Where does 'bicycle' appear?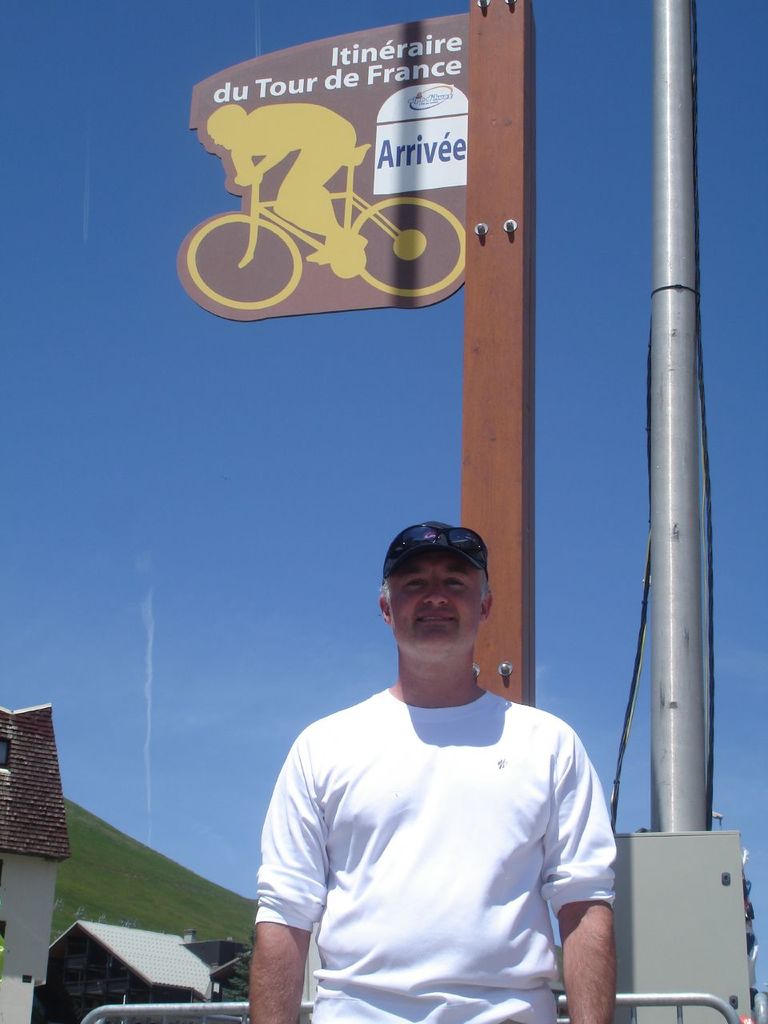
Appears at x1=187, y1=143, x2=466, y2=311.
